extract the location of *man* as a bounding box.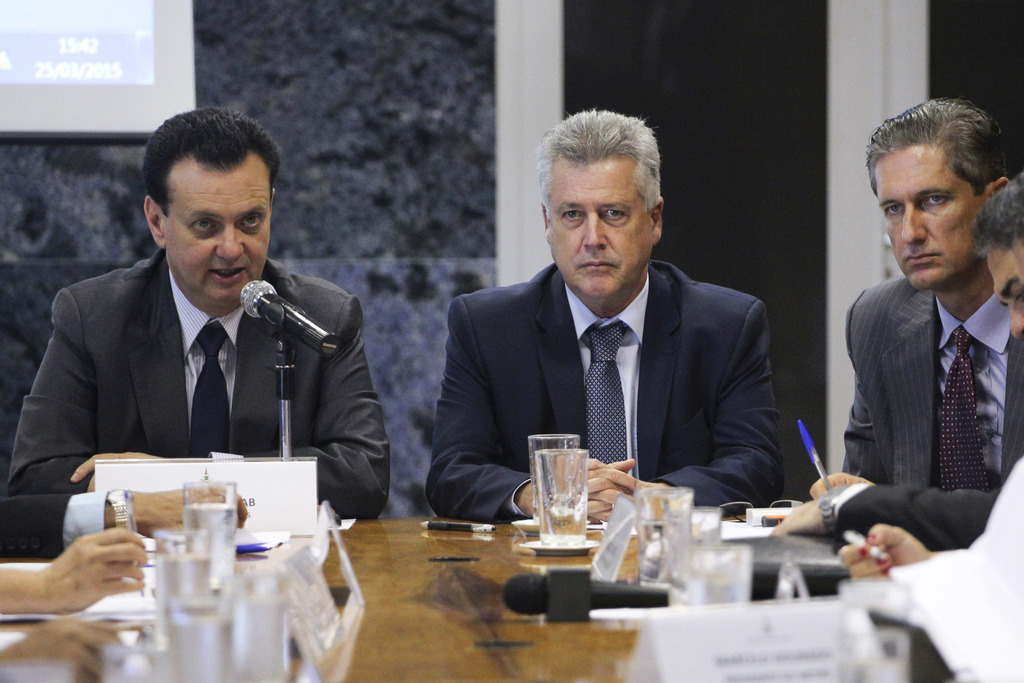
(805,94,1023,505).
